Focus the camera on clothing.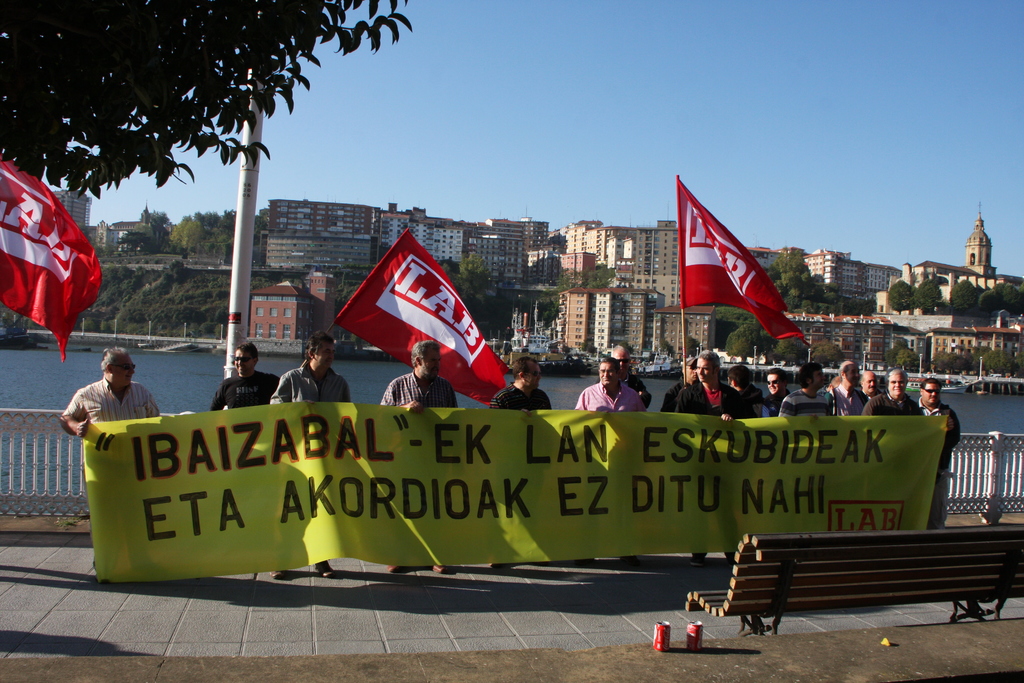
Focus region: <box>268,359,346,400</box>.
